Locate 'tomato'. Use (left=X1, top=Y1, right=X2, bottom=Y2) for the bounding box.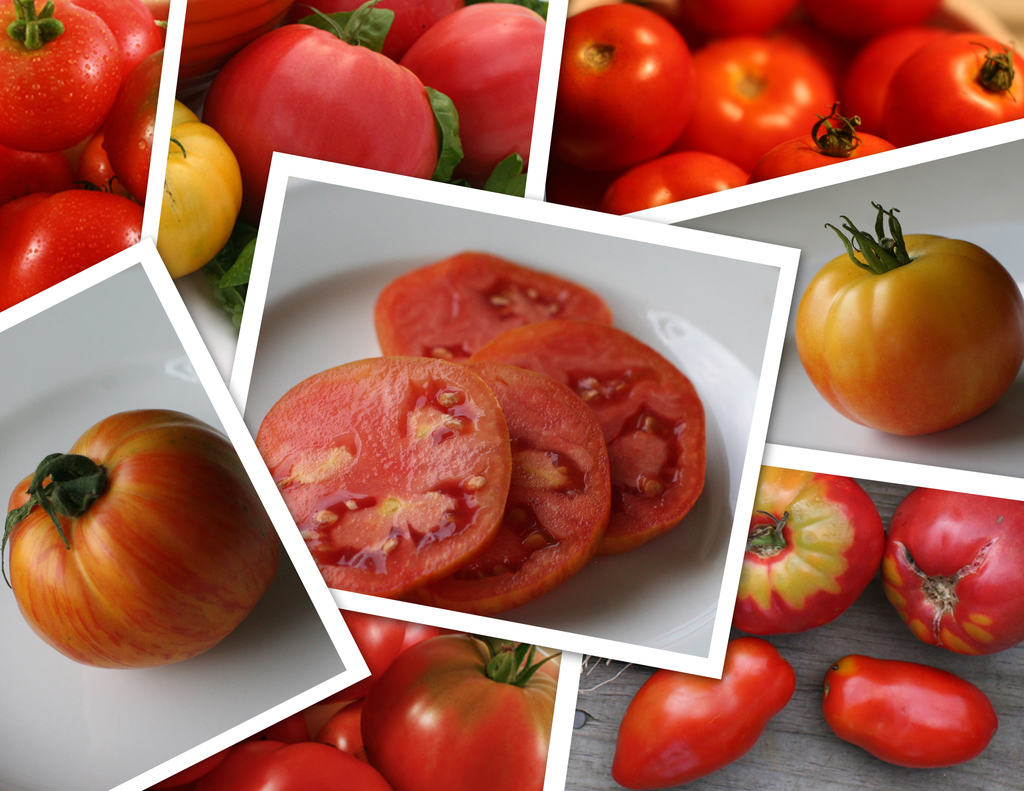
(left=0, top=180, right=144, bottom=311).
